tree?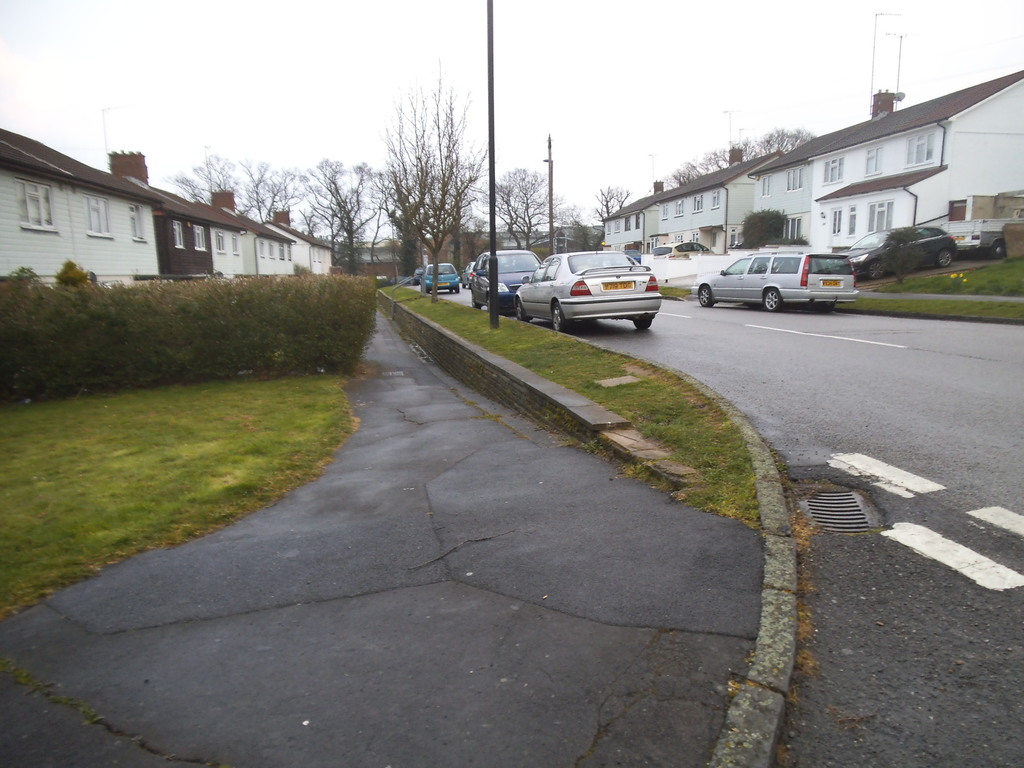
246, 160, 294, 243
